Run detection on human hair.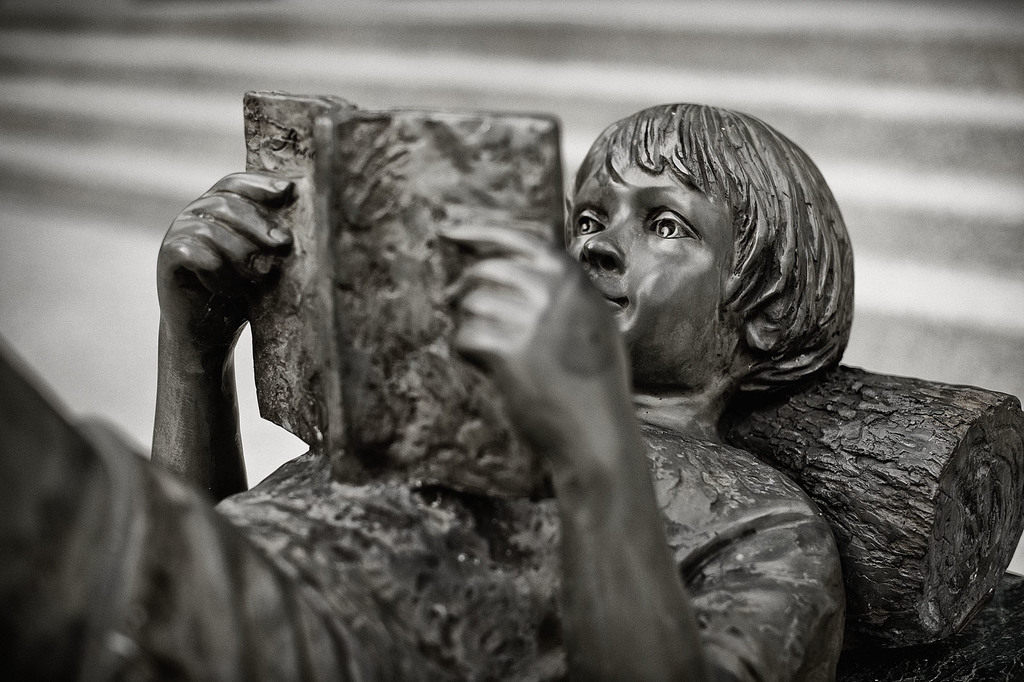
Result: rect(580, 87, 842, 385).
